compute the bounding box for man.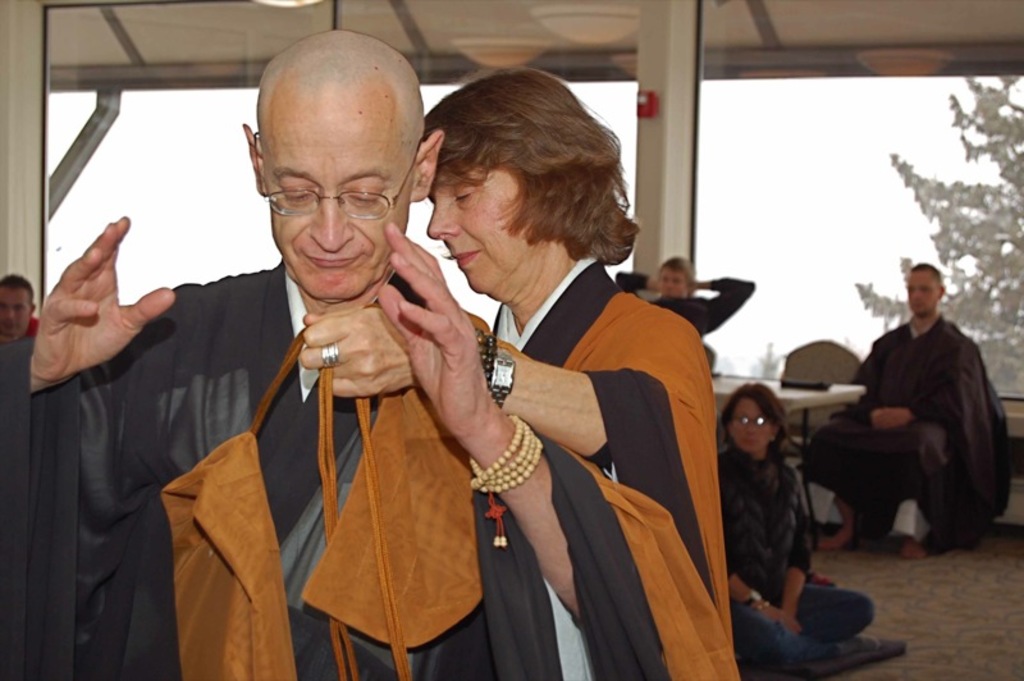
{"x1": 808, "y1": 261, "x2": 1023, "y2": 556}.
